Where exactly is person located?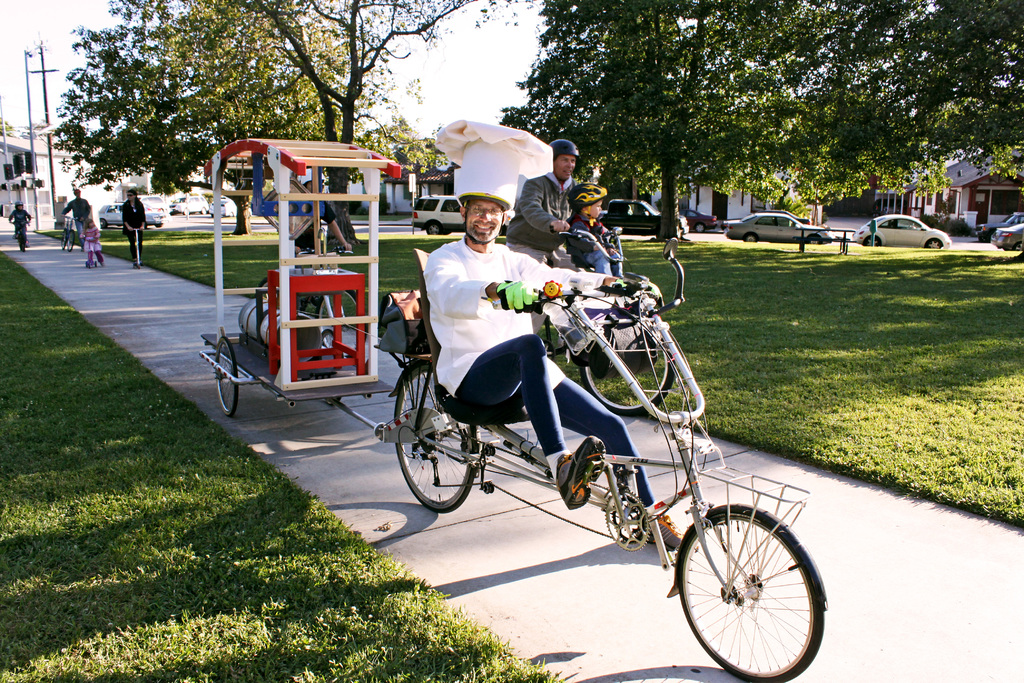
Its bounding box is box=[81, 220, 108, 268].
